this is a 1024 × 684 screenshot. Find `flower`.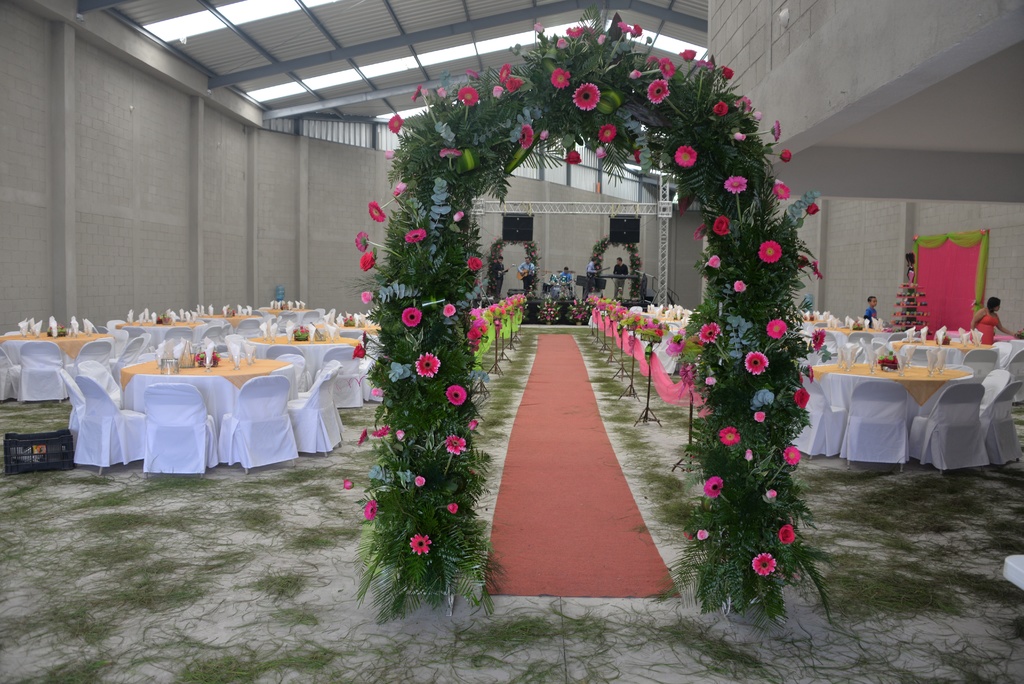
Bounding box: detection(767, 489, 777, 500).
